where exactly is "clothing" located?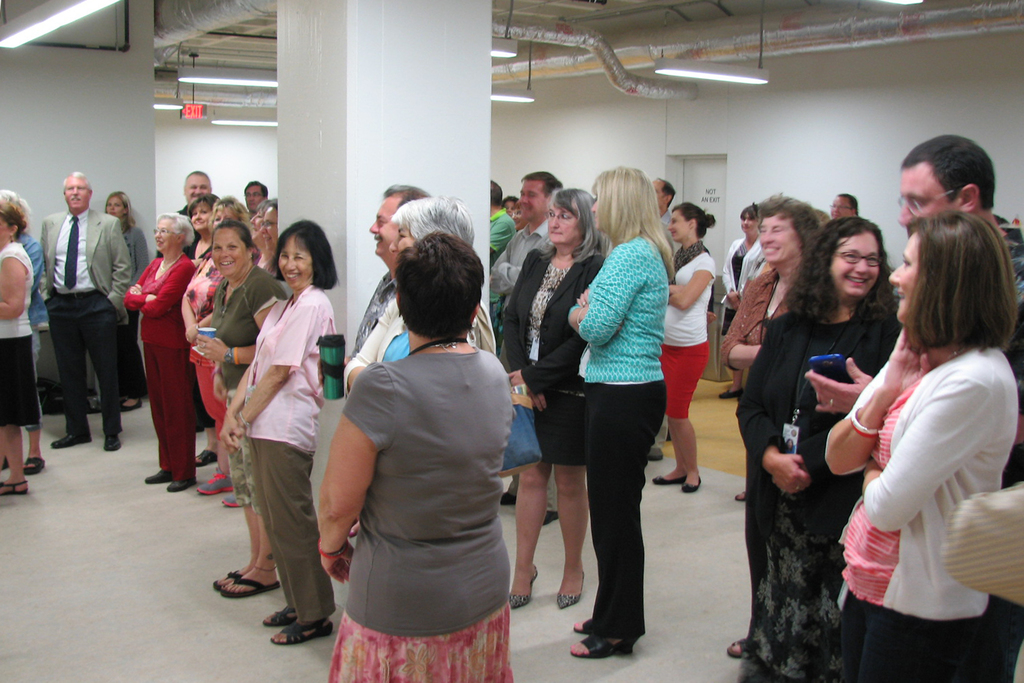
Its bounding box is {"x1": 720, "y1": 229, "x2": 776, "y2": 315}.
